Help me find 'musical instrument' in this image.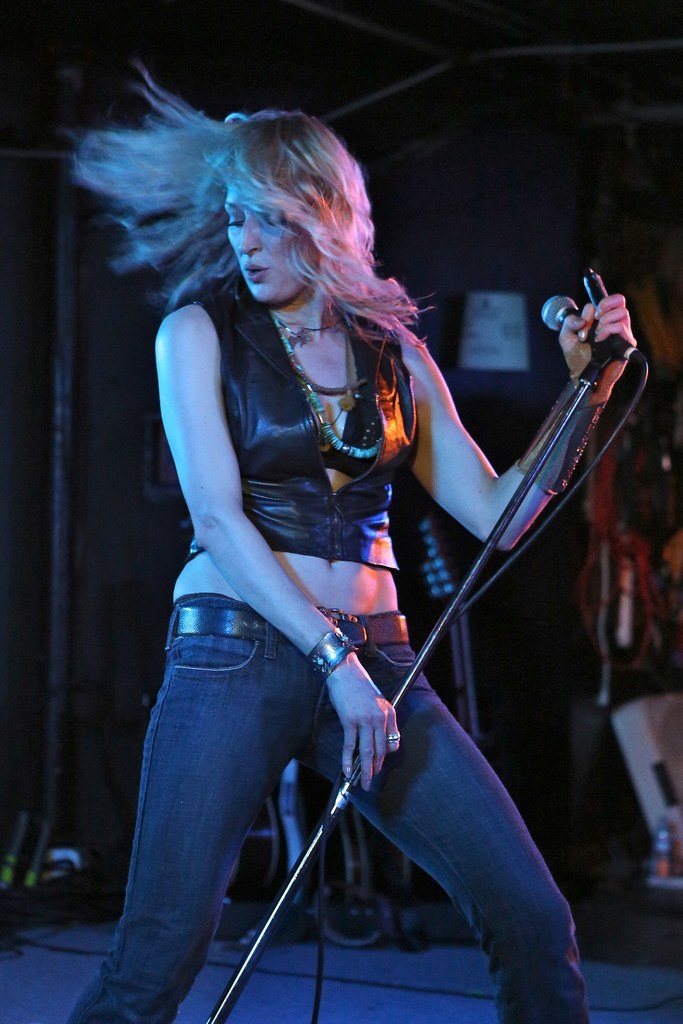
Found it: 208 755 310 953.
